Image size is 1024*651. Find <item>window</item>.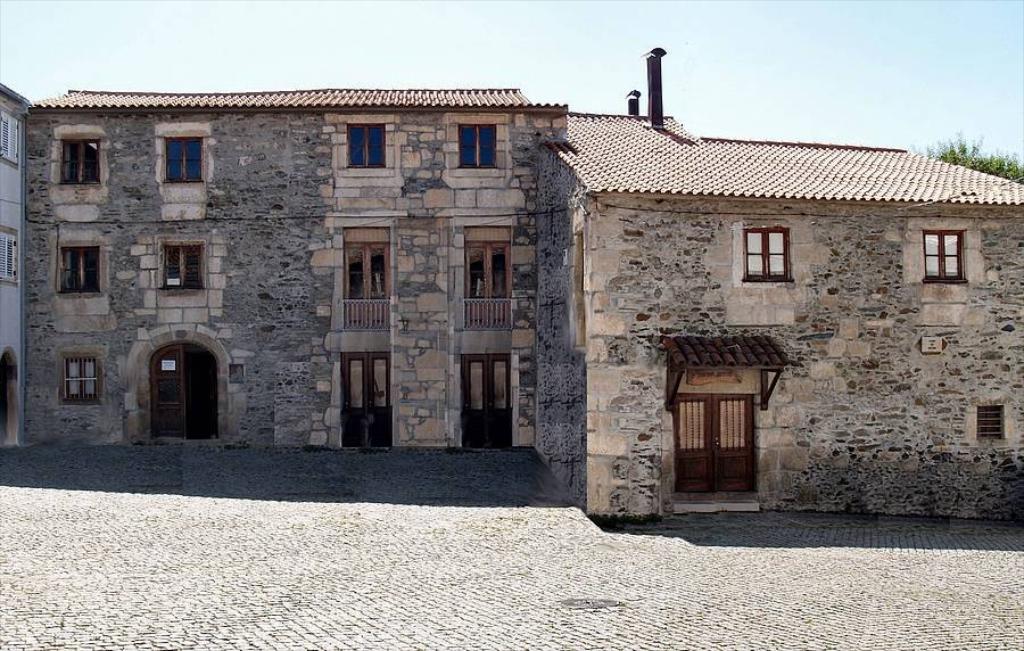
52/247/101/296.
